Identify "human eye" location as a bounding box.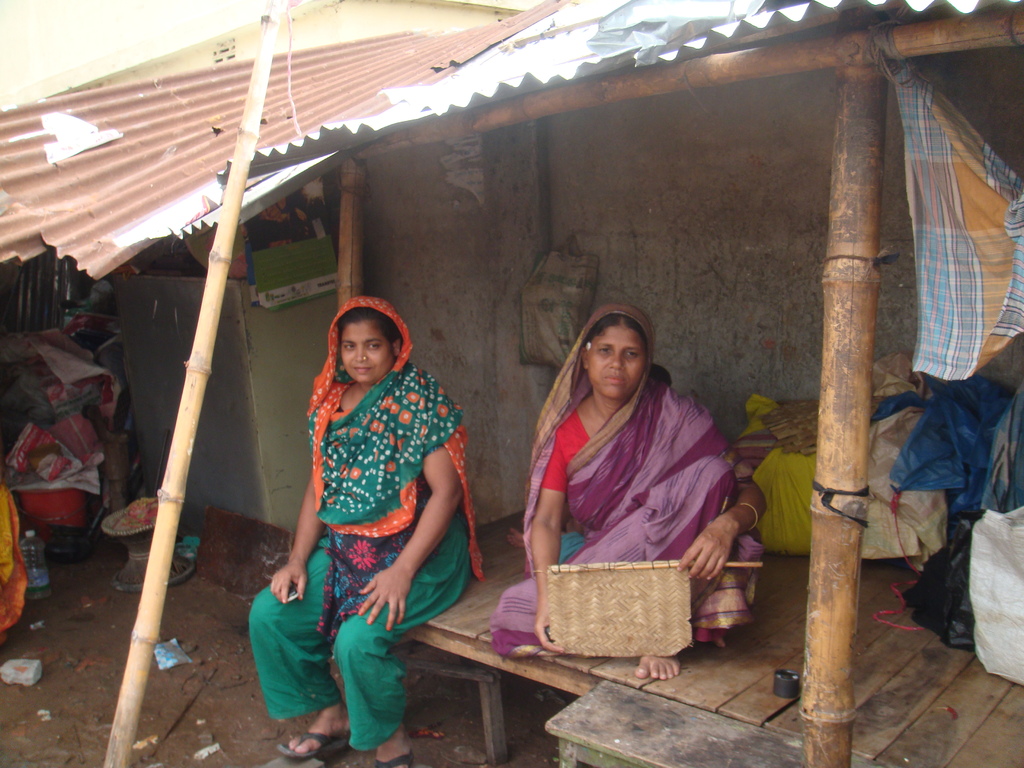
{"x1": 624, "y1": 349, "x2": 642, "y2": 360}.
